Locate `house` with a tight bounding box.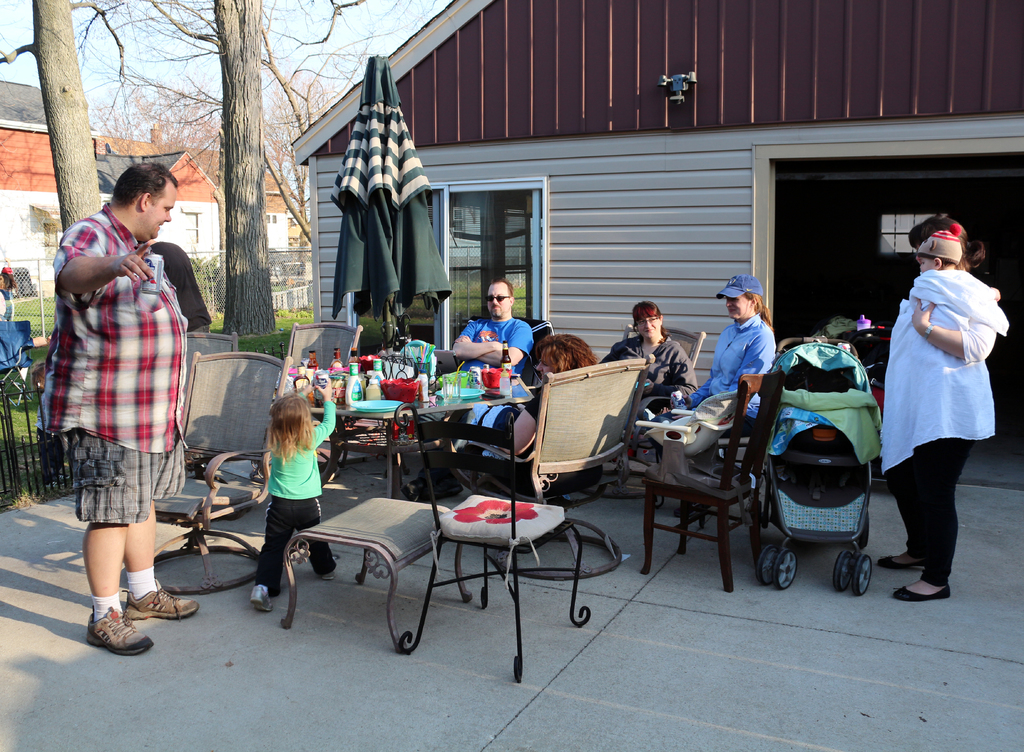
(x1=89, y1=138, x2=311, y2=268).
